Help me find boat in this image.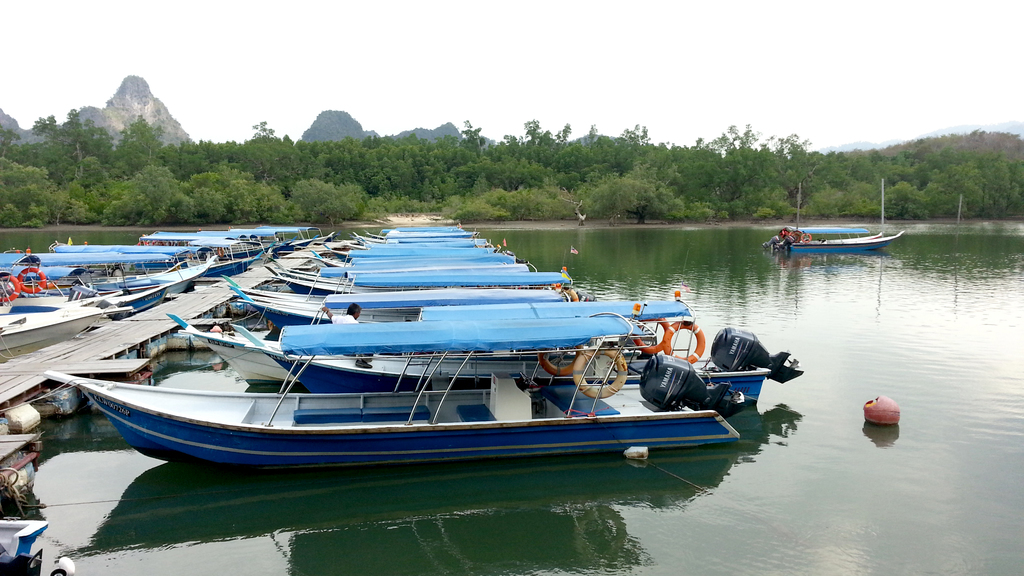
Found it: 0, 258, 109, 364.
